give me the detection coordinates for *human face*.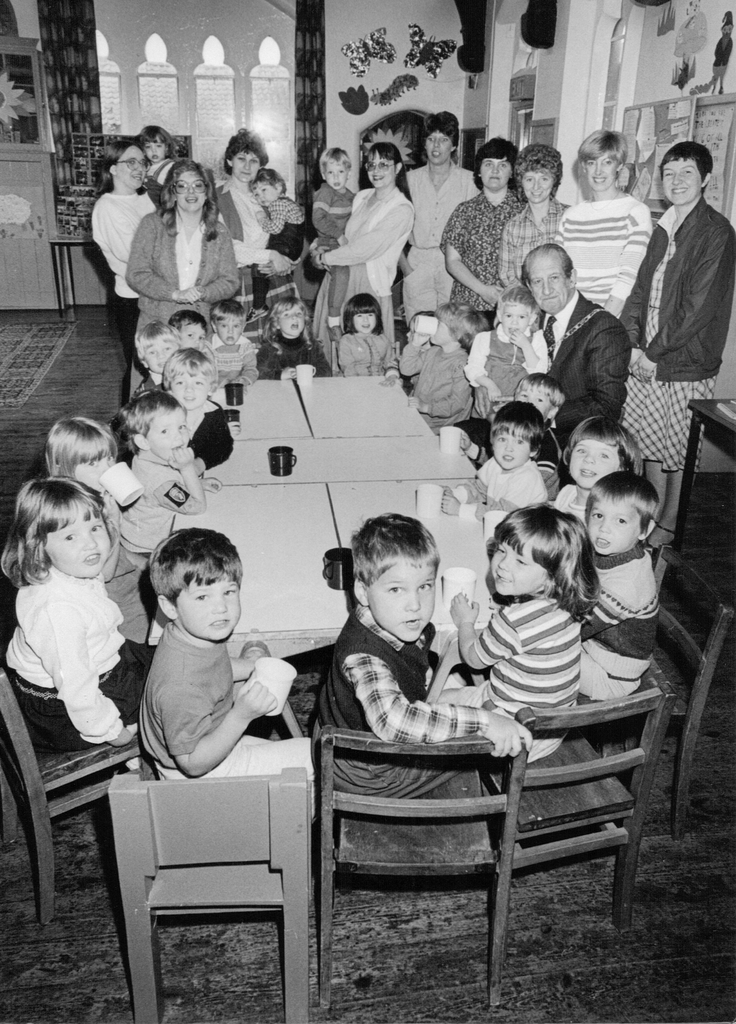
[116,144,146,189].
